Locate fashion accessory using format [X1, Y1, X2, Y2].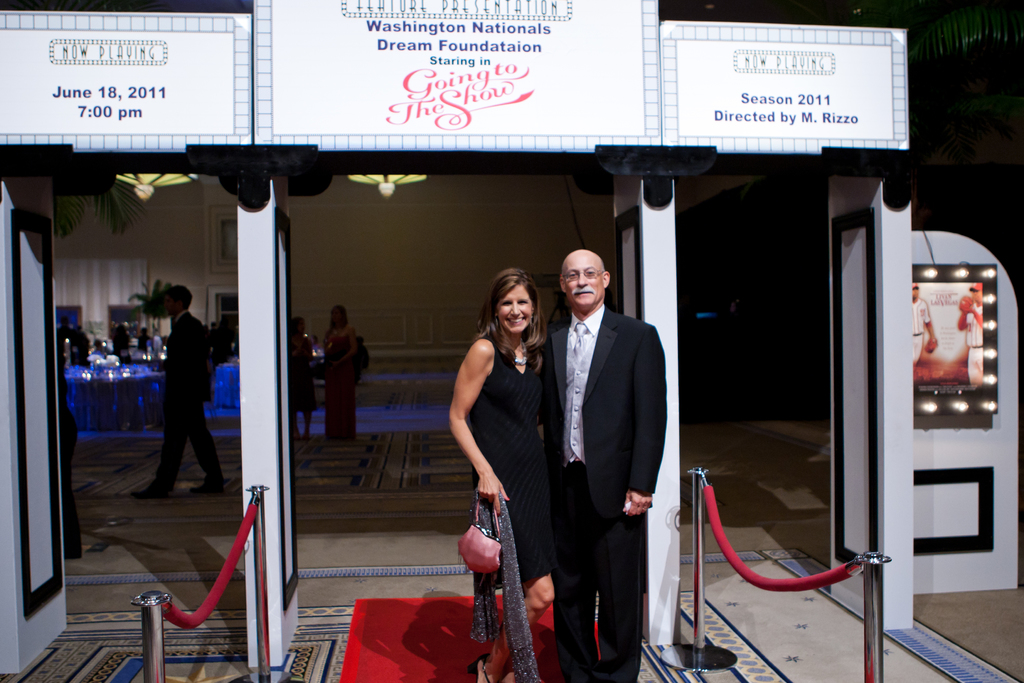
[189, 482, 222, 491].
